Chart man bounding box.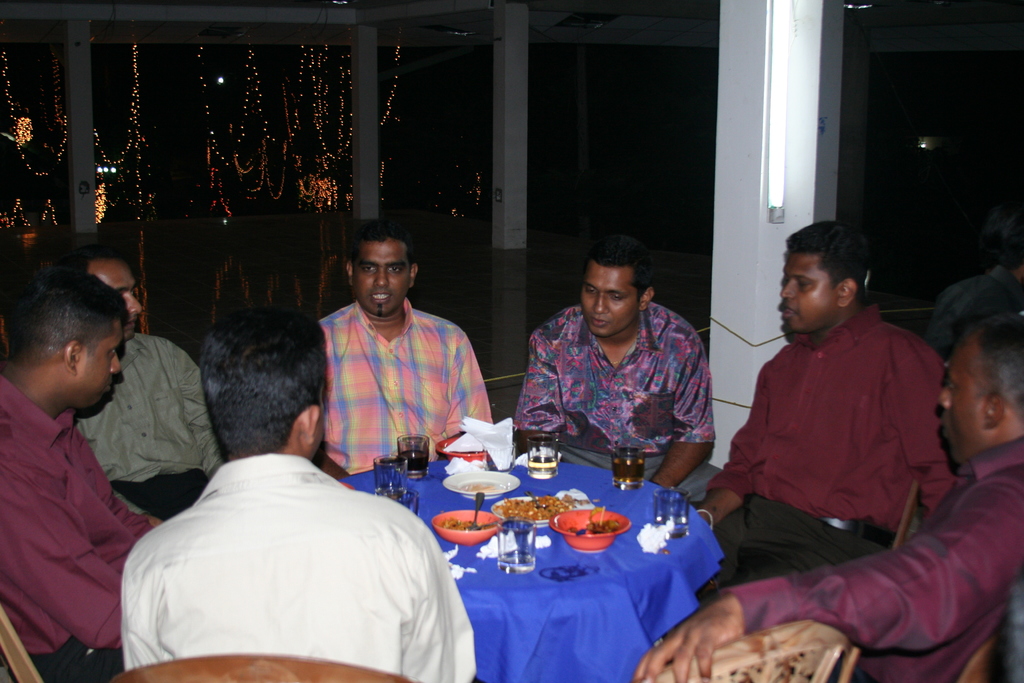
Charted: bbox(2, 258, 163, 682).
